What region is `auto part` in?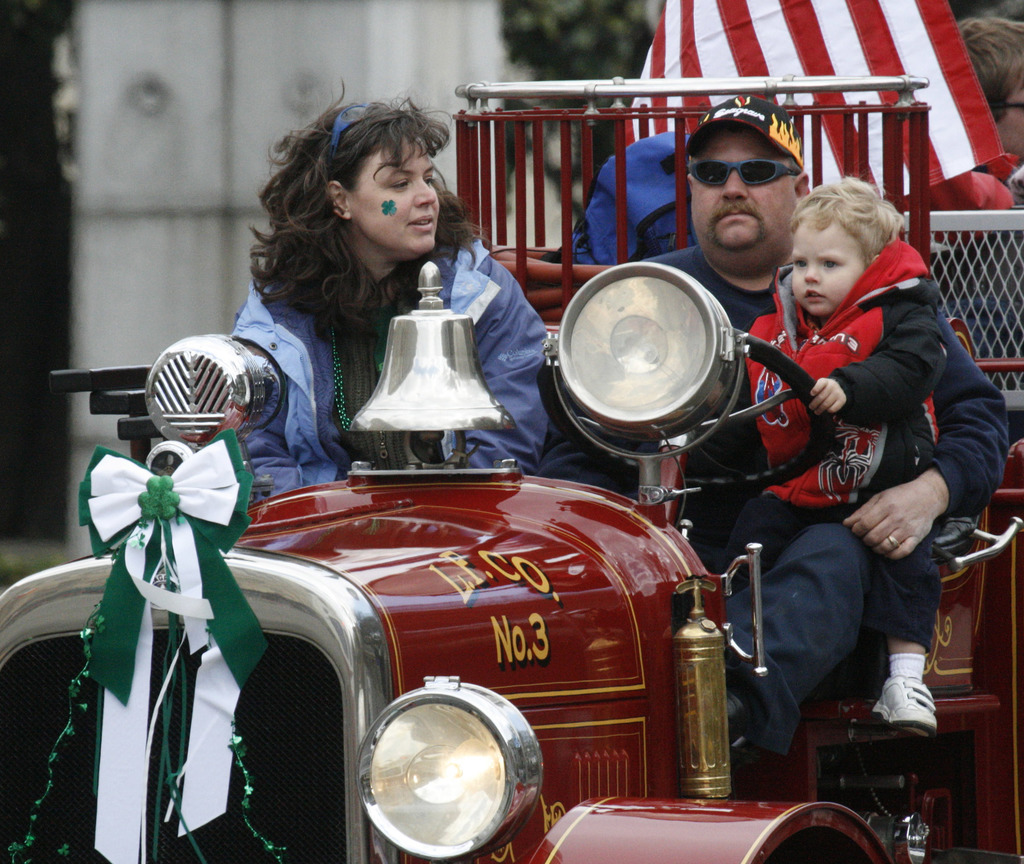
362 682 536 855.
